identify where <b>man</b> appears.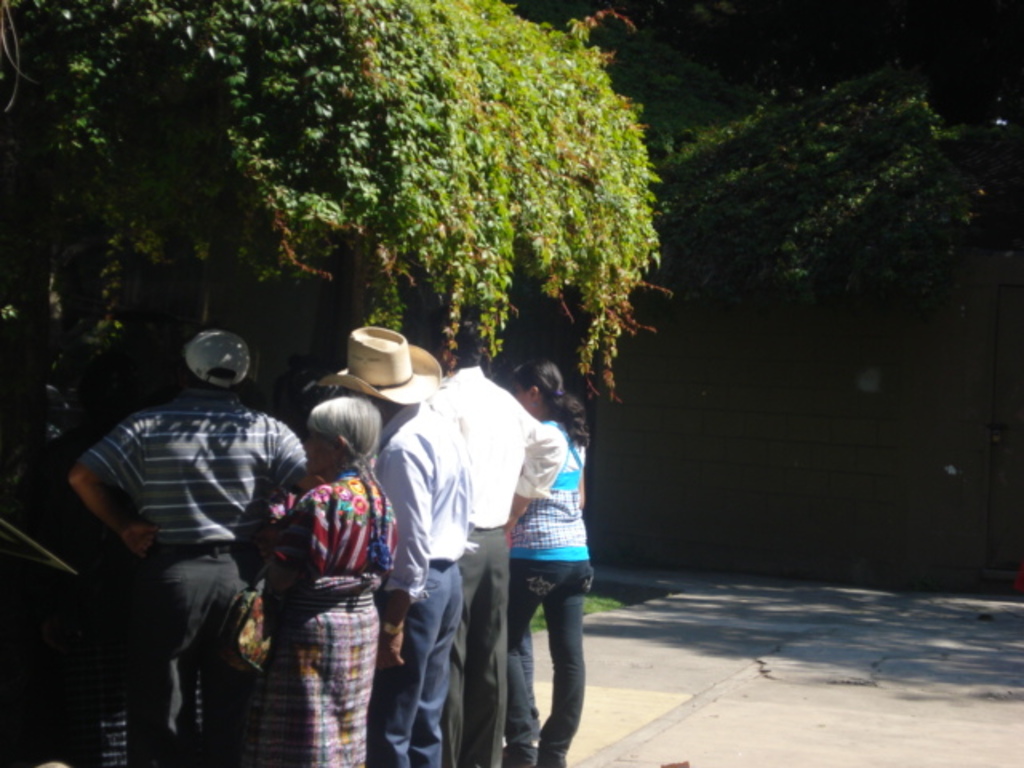
Appears at (70, 331, 341, 766).
